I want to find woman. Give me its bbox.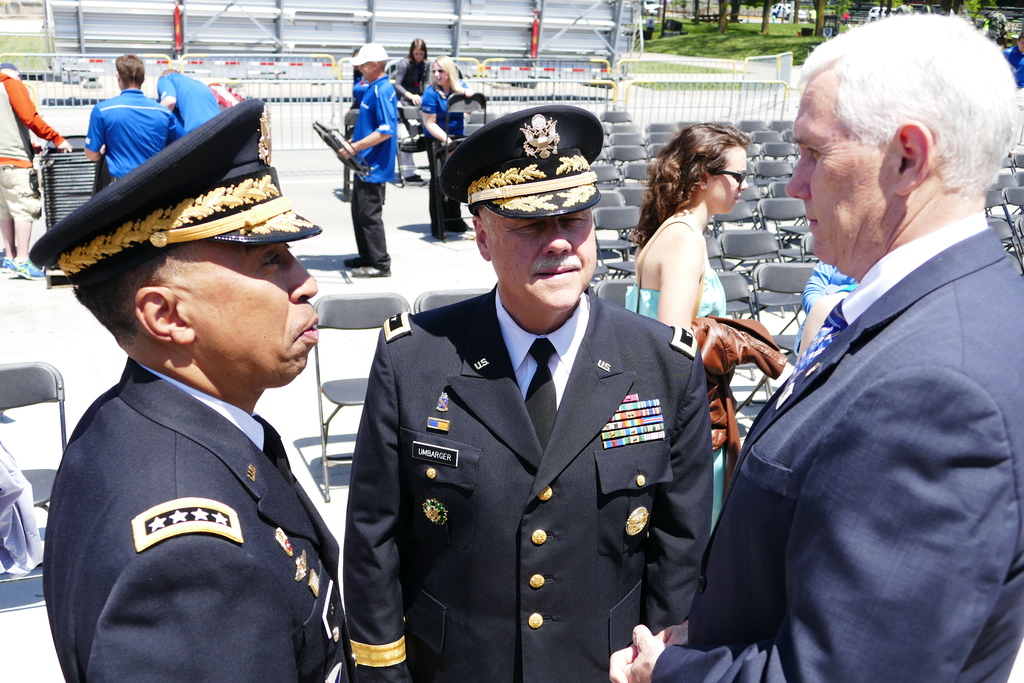
bbox=(417, 55, 476, 231).
